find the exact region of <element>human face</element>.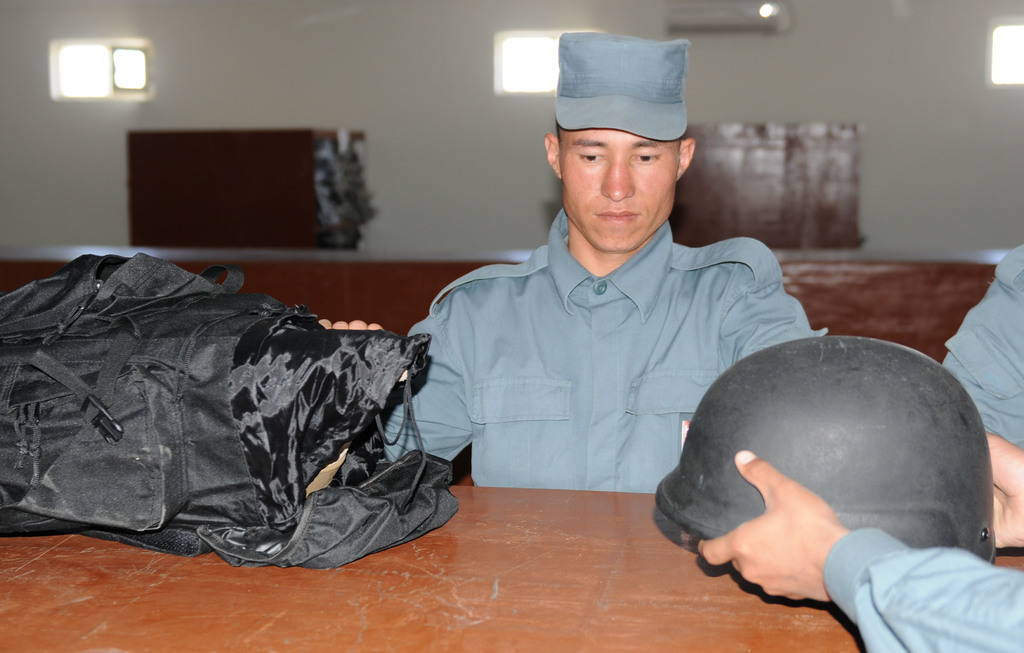
Exact region: [556, 128, 676, 254].
